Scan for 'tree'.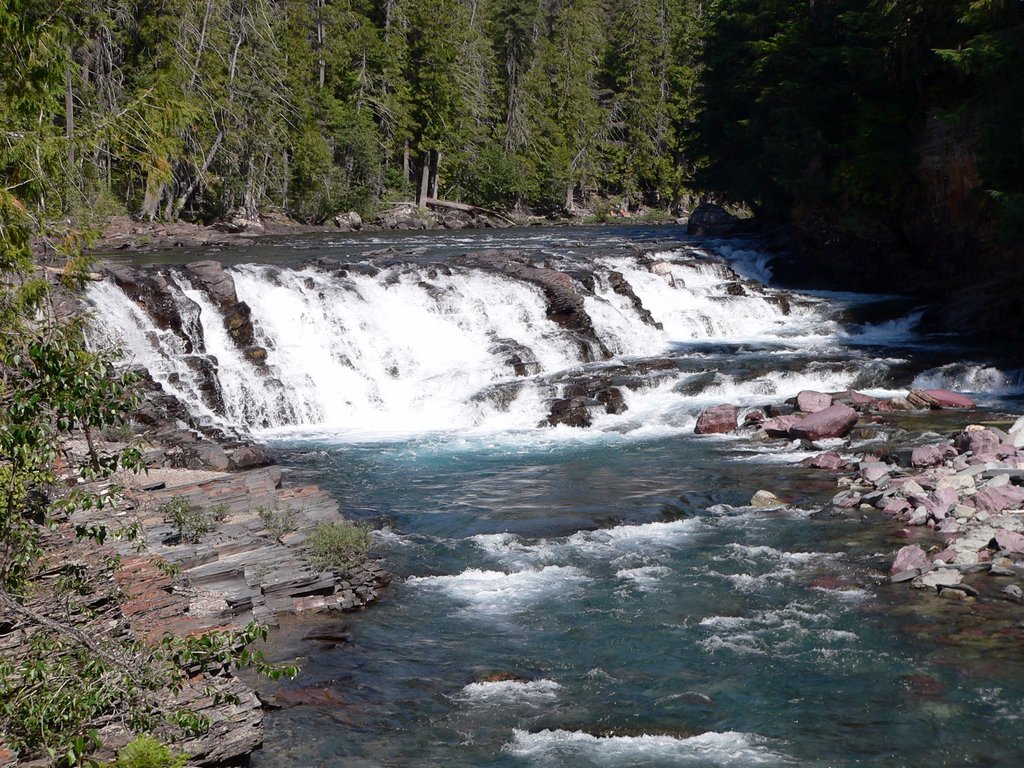
Scan result: select_region(532, 0, 616, 200).
